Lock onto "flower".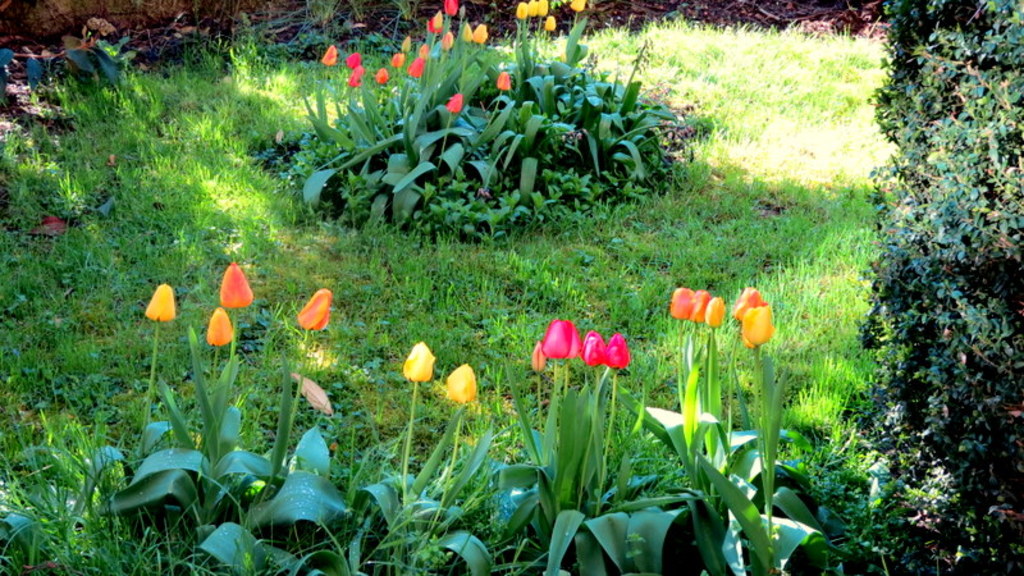
Locked: box=[530, 0, 536, 17].
